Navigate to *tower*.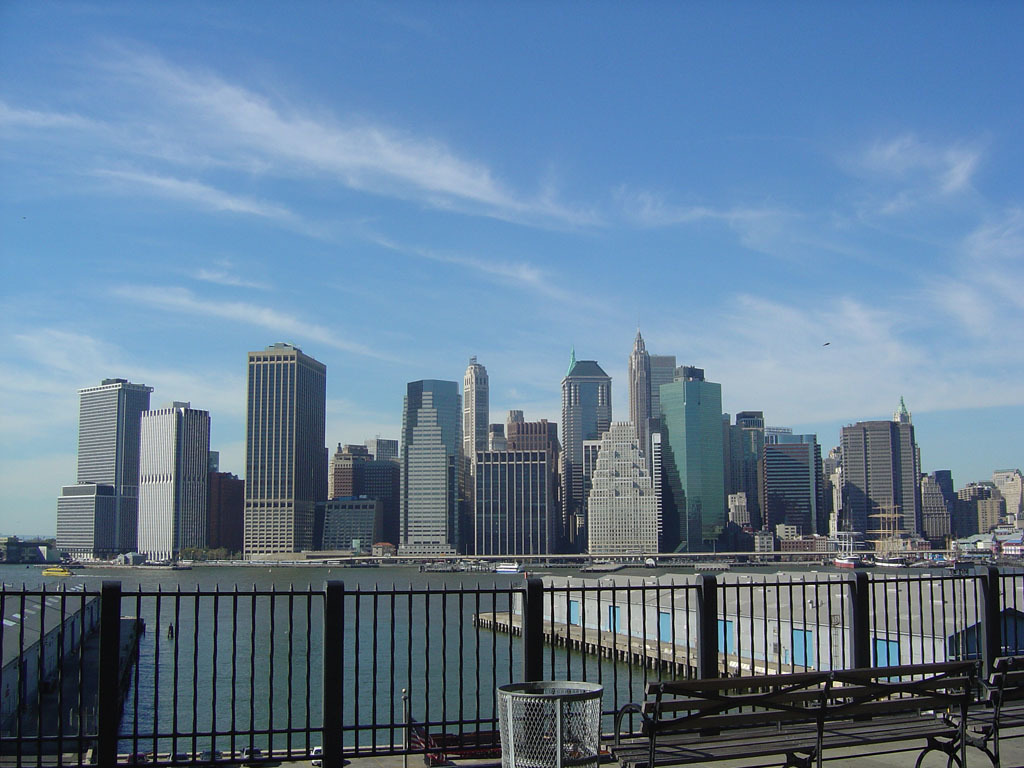
Navigation target: [x1=457, y1=357, x2=498, y2=546].
